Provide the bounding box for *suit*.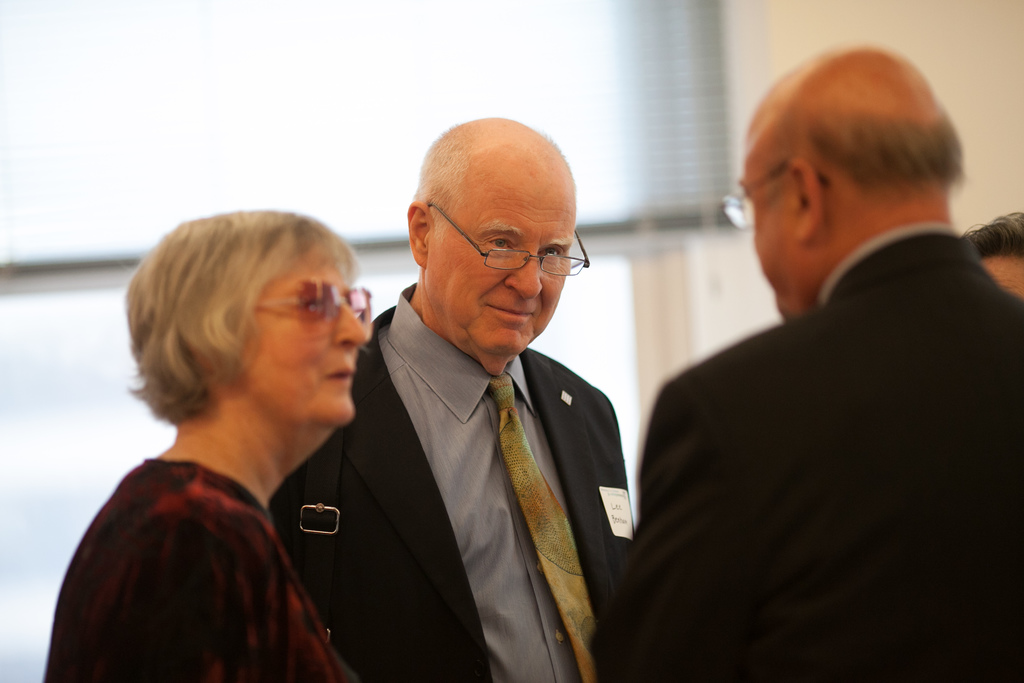
x1=598 y1=149 x2=1012 y2=671.
